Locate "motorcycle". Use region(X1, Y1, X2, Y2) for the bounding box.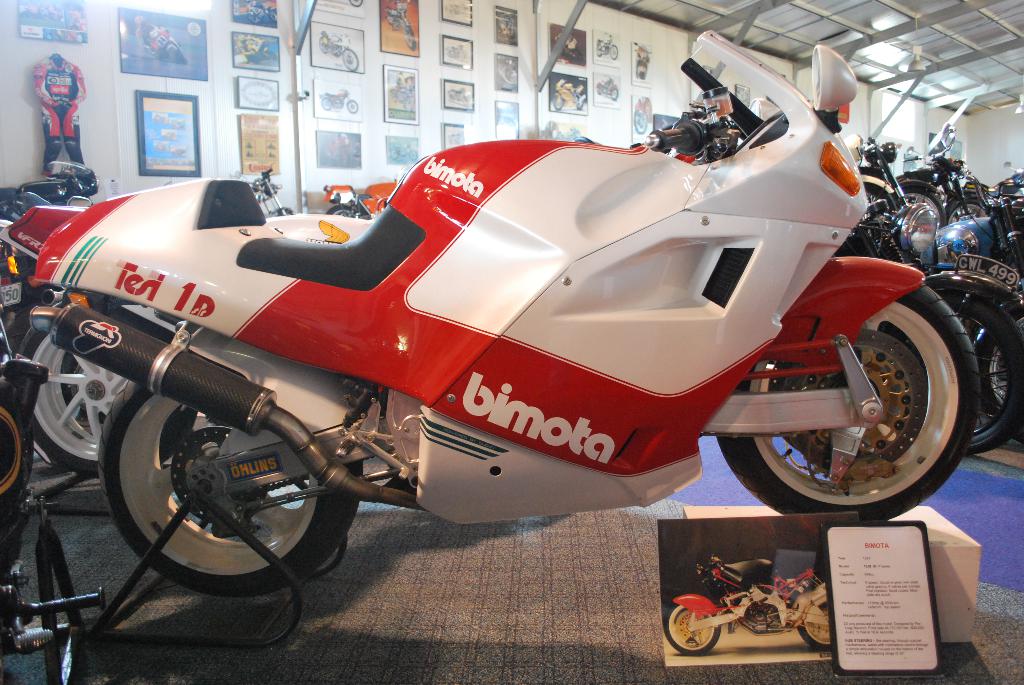
region(897, 150, 991, 221).
